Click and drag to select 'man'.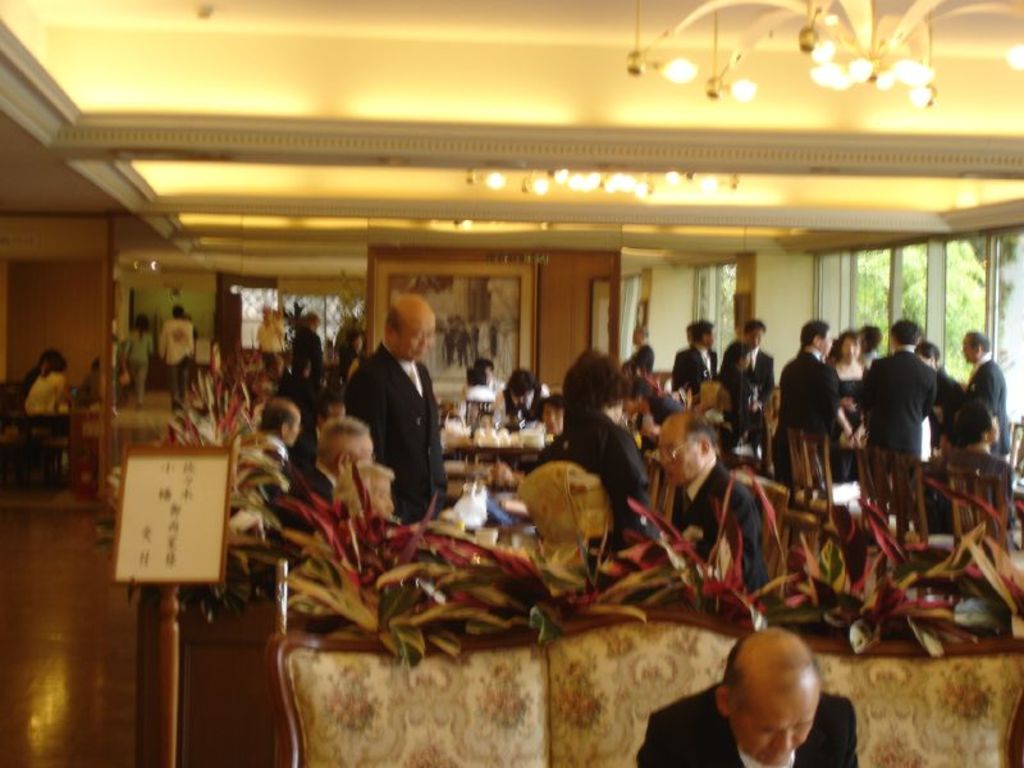
Selection: (765, 319, 844, 472).
